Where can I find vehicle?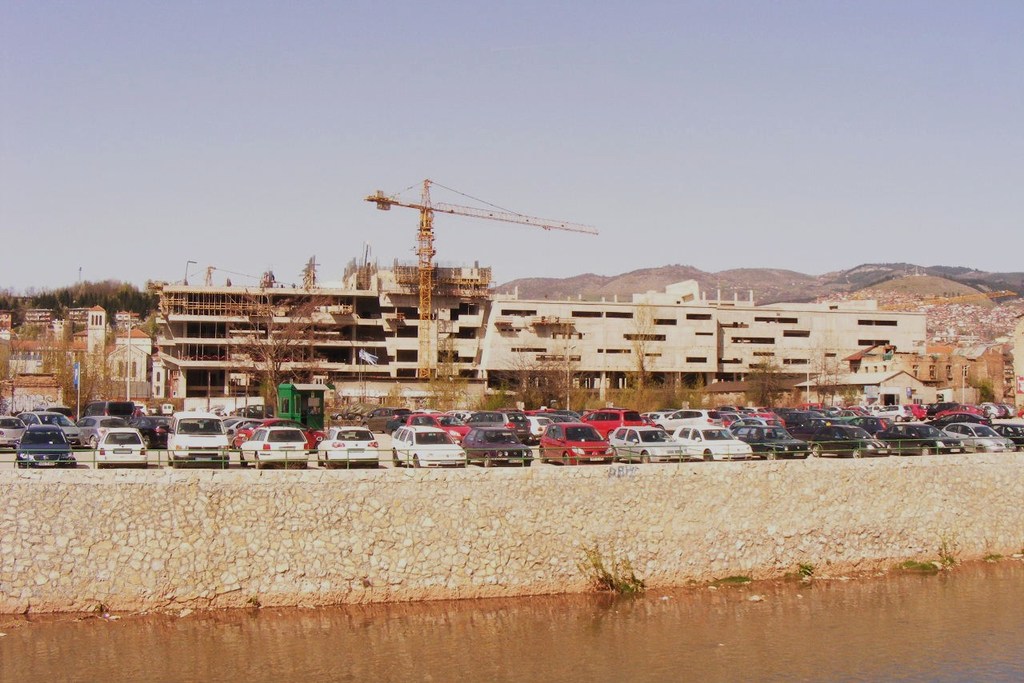
You can find it at select_region(462, 421, 536, 464).
